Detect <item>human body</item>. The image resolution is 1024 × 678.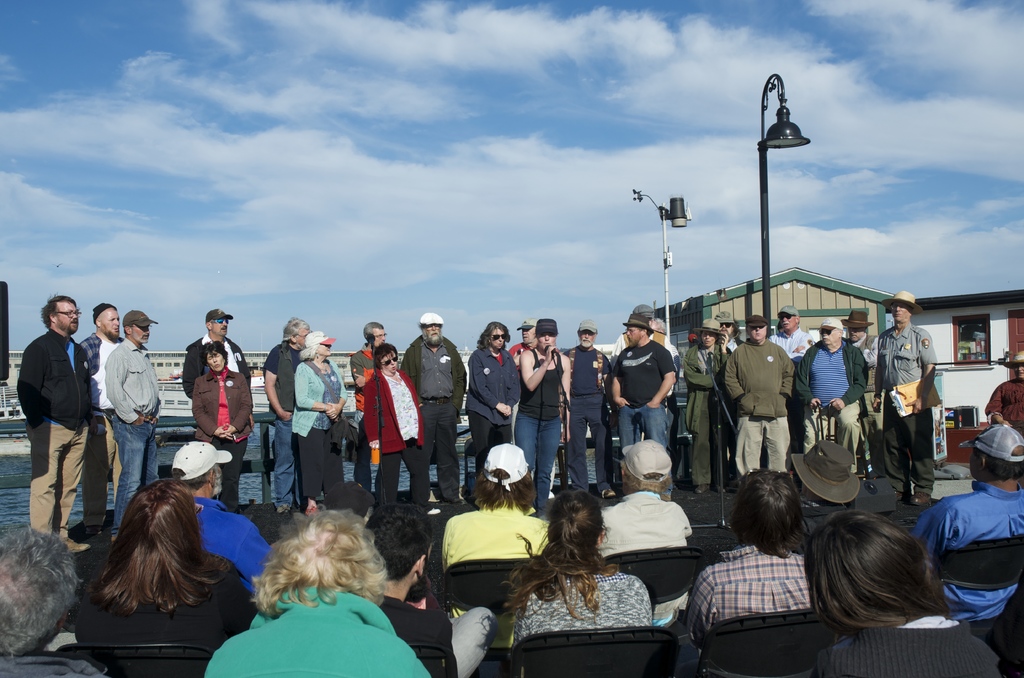
(602,438,698,647).
